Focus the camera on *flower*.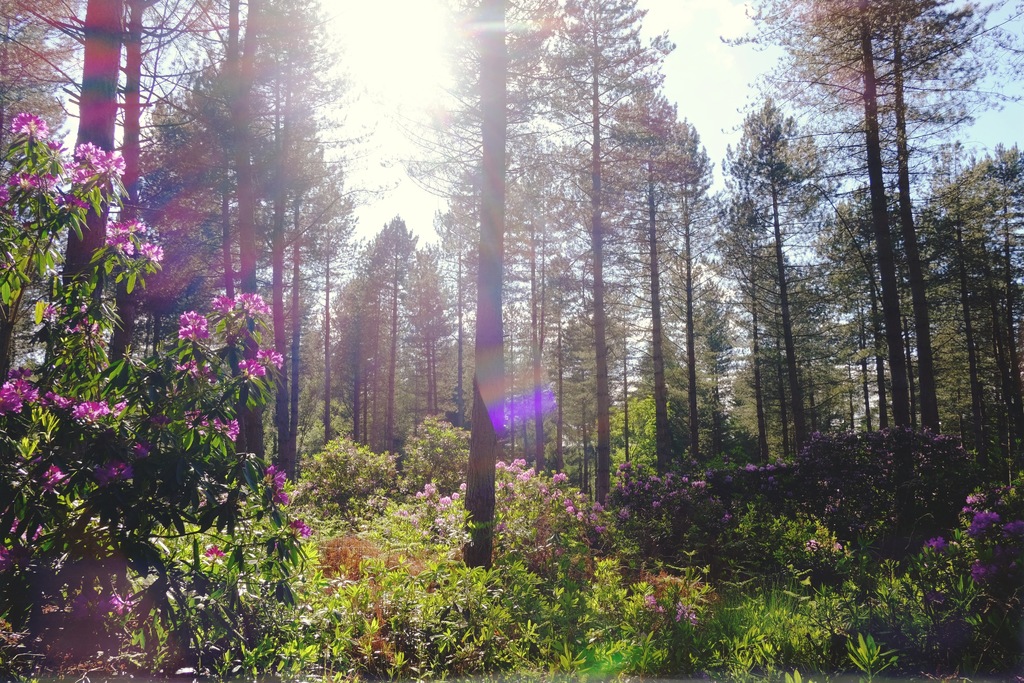
Focus region: {"x1": 551, "y1": 471, "x2": 566, "y2": 483}.
